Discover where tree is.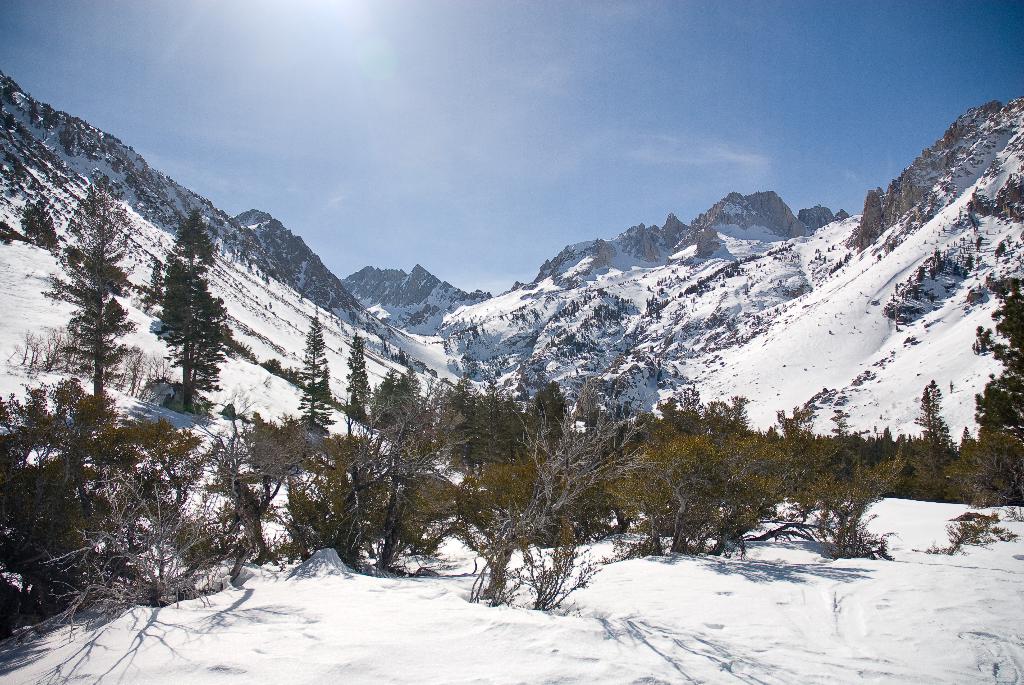
Discovered at bbox(177, 217, 219, 269).
